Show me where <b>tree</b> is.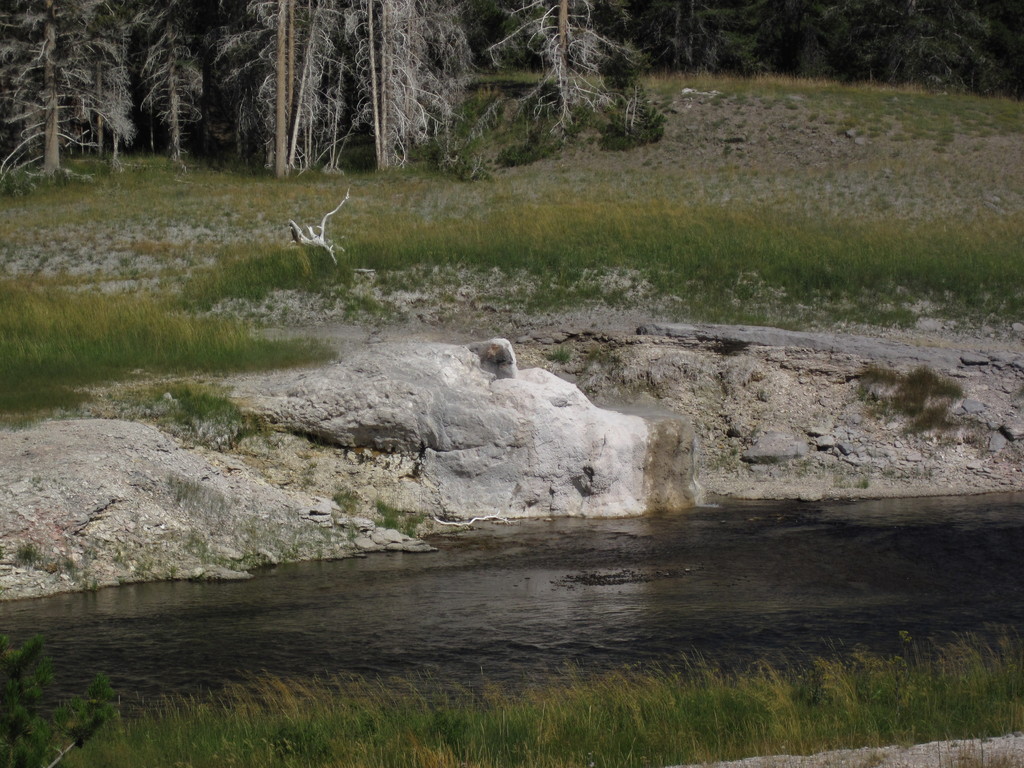
<b>tree</b> is at l=493, t=0, r=643, b=134.
